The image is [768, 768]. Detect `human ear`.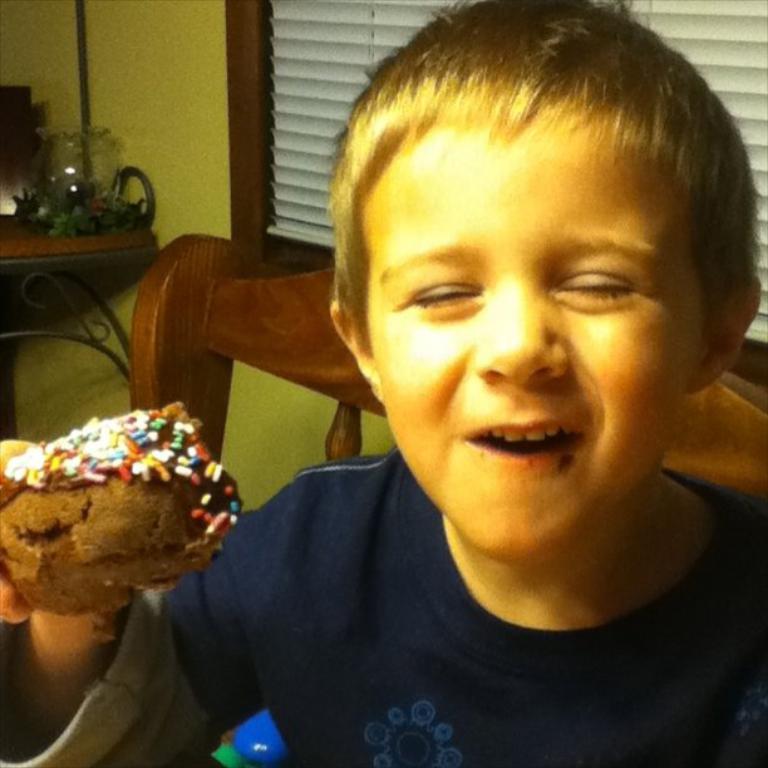
Detection: BBox(684, 274, 760, 394).
